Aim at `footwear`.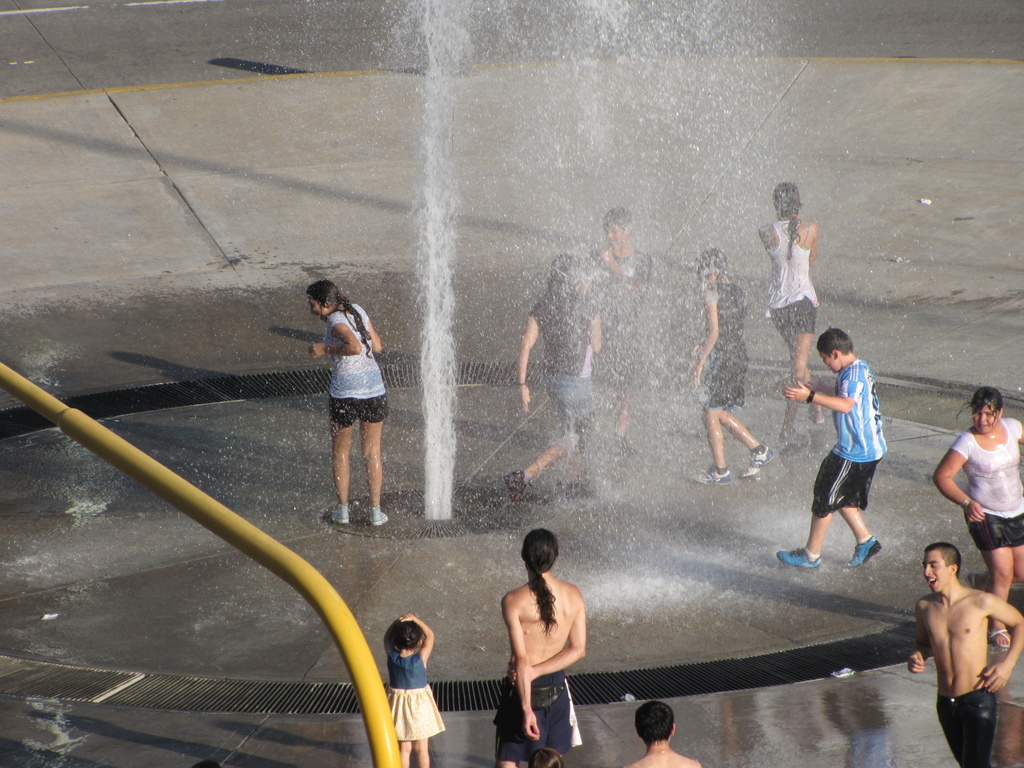
Aimed at [left=742, top=445, right=778, bottom=480].
